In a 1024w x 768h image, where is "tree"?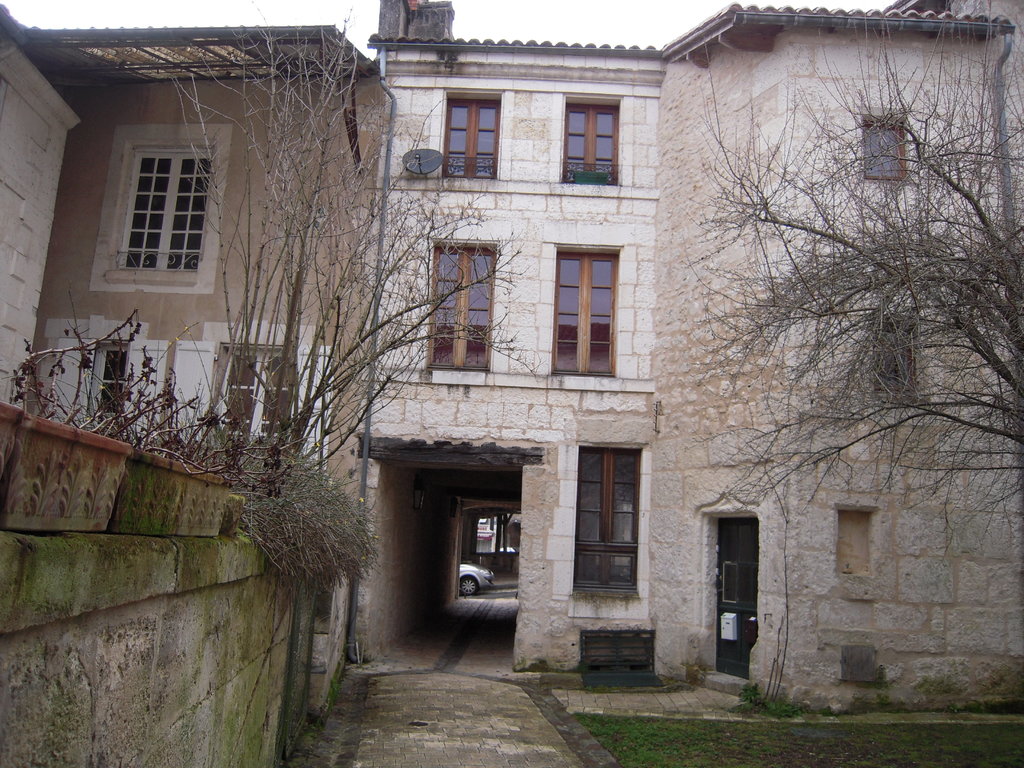
<box>670,0,1022,572</box>.
